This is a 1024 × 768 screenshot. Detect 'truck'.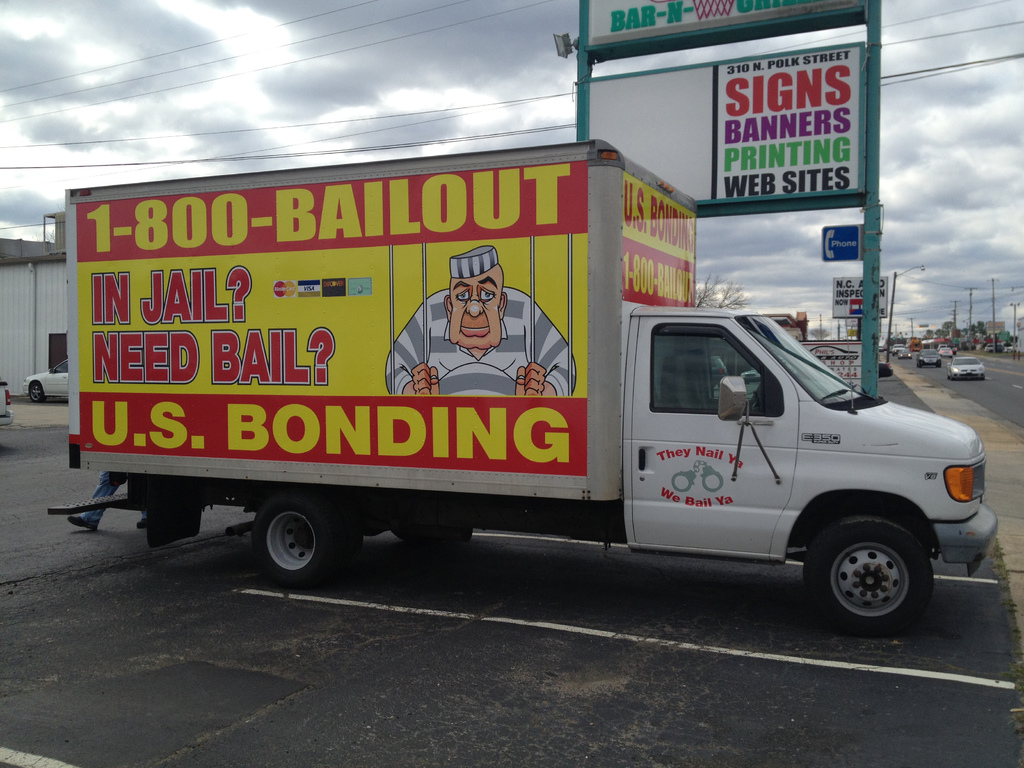
{"left": 54, "top": 131, "right": 943, "bottom": 627}.
